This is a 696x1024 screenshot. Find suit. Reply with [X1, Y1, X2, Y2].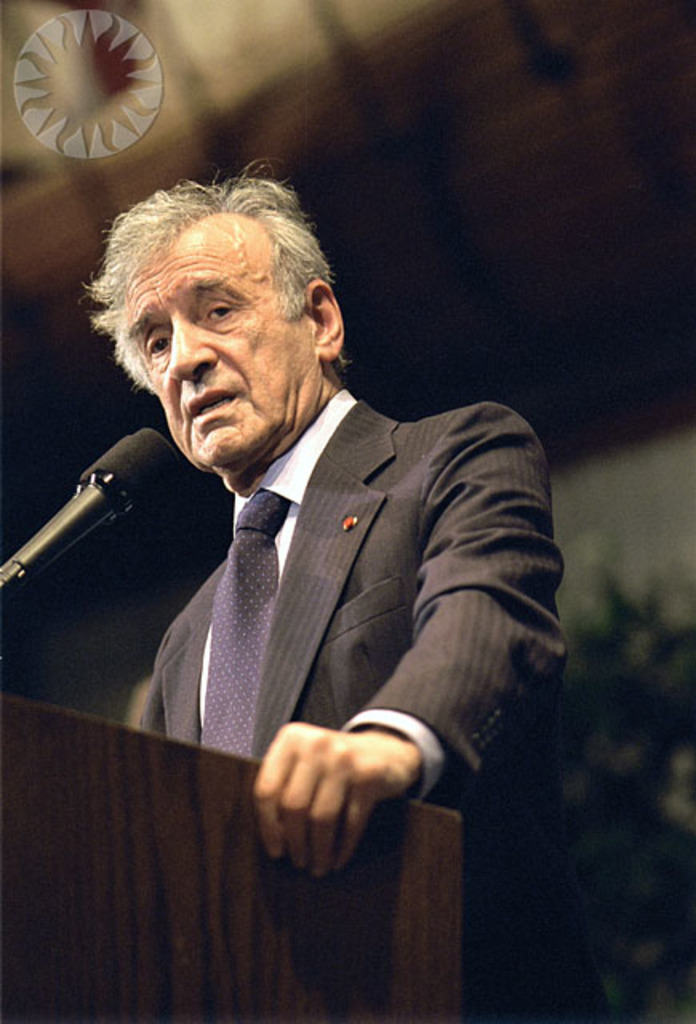
[86, 346, 549, 904].
